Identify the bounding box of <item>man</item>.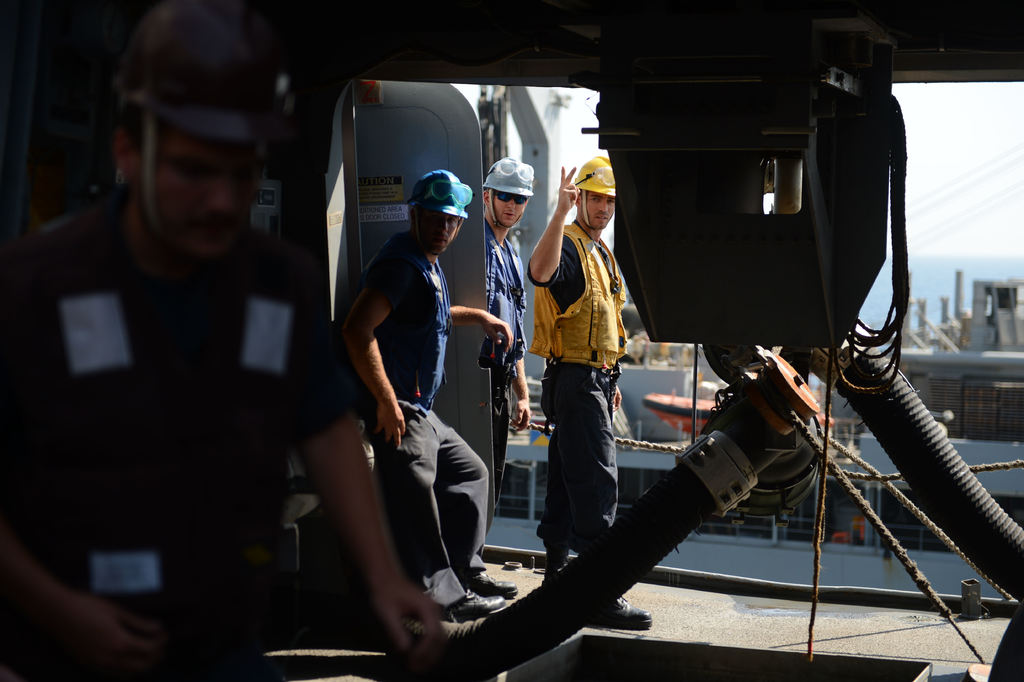
338,171,520,622.
